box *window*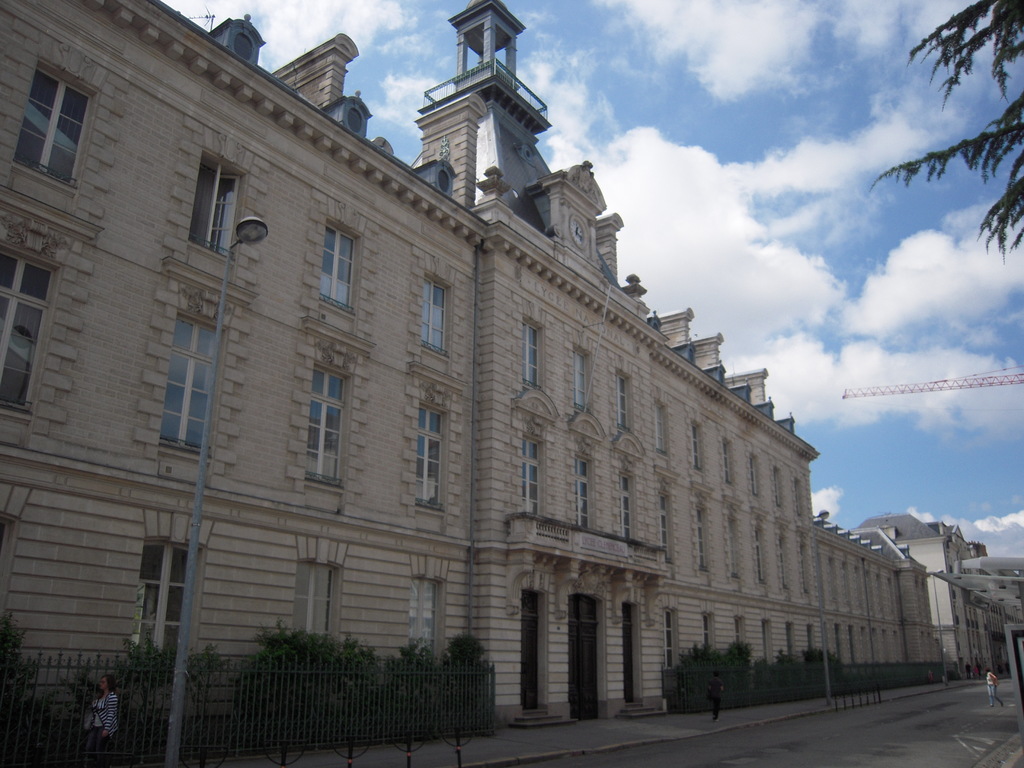
692:424:701:470
